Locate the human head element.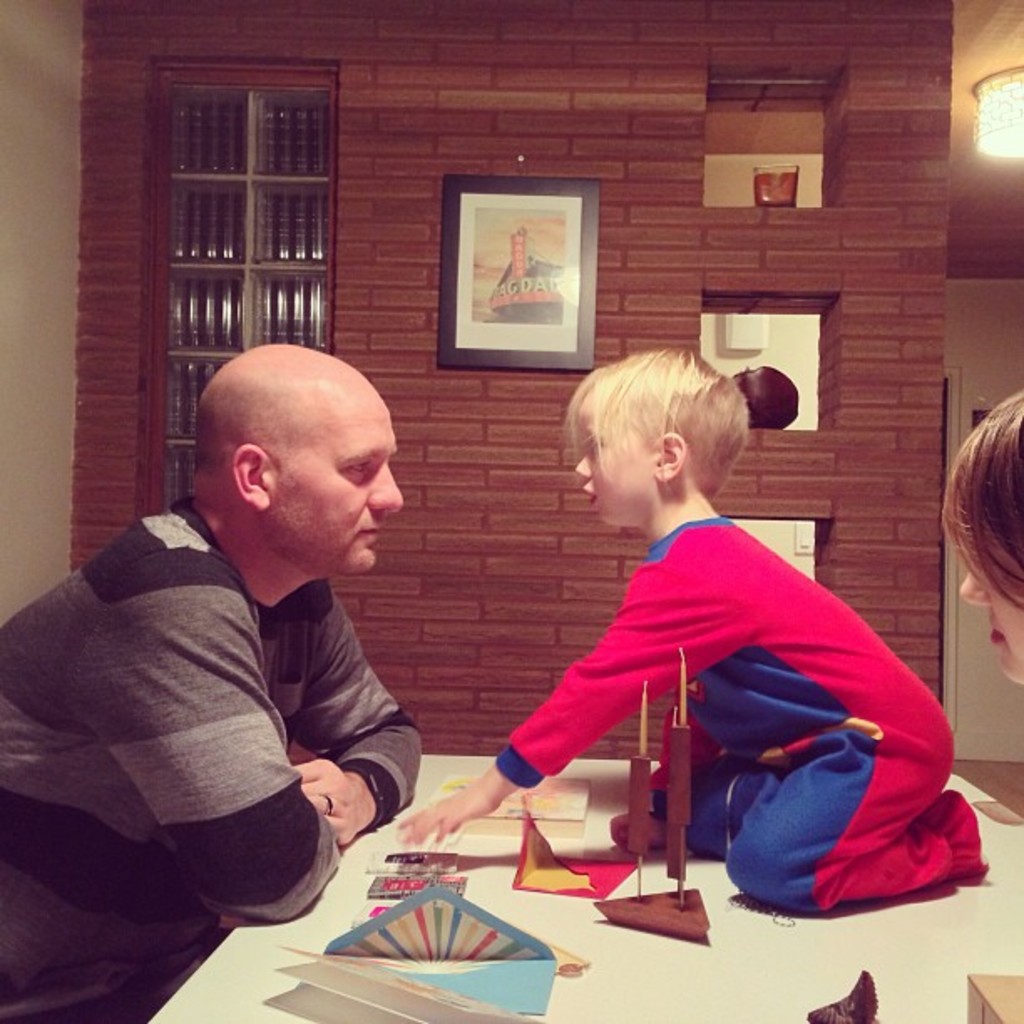
Element bbox: [939, 390, 1022, 686].
